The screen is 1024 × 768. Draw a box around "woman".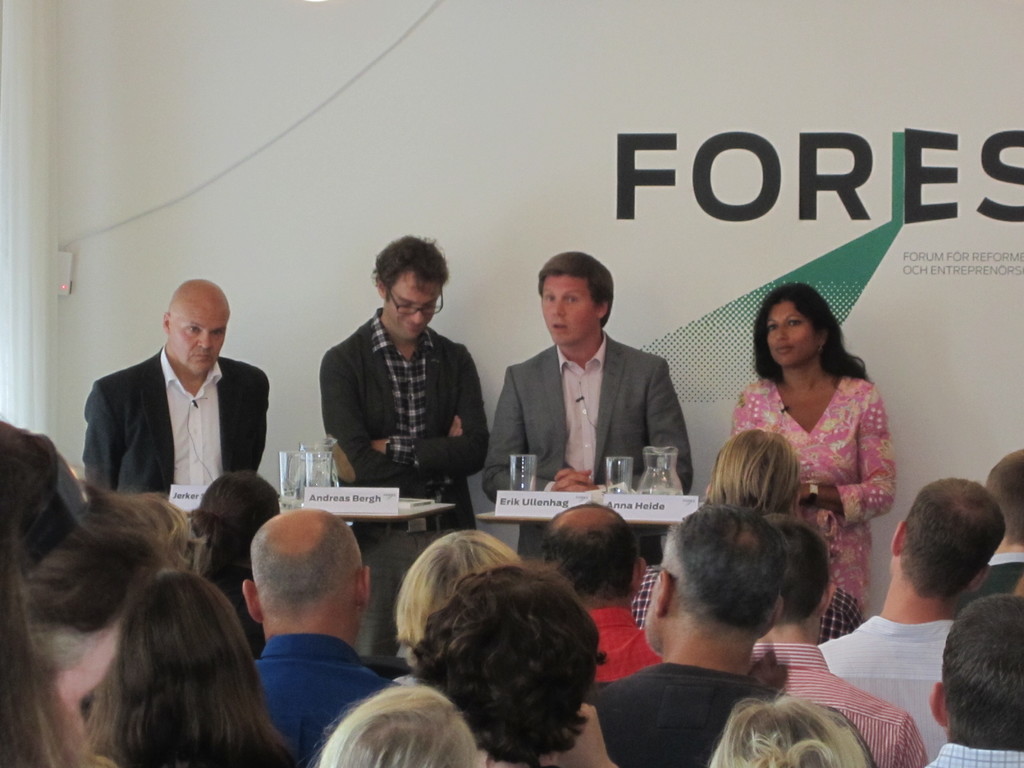
select_region(83, 573, 303, 767).
